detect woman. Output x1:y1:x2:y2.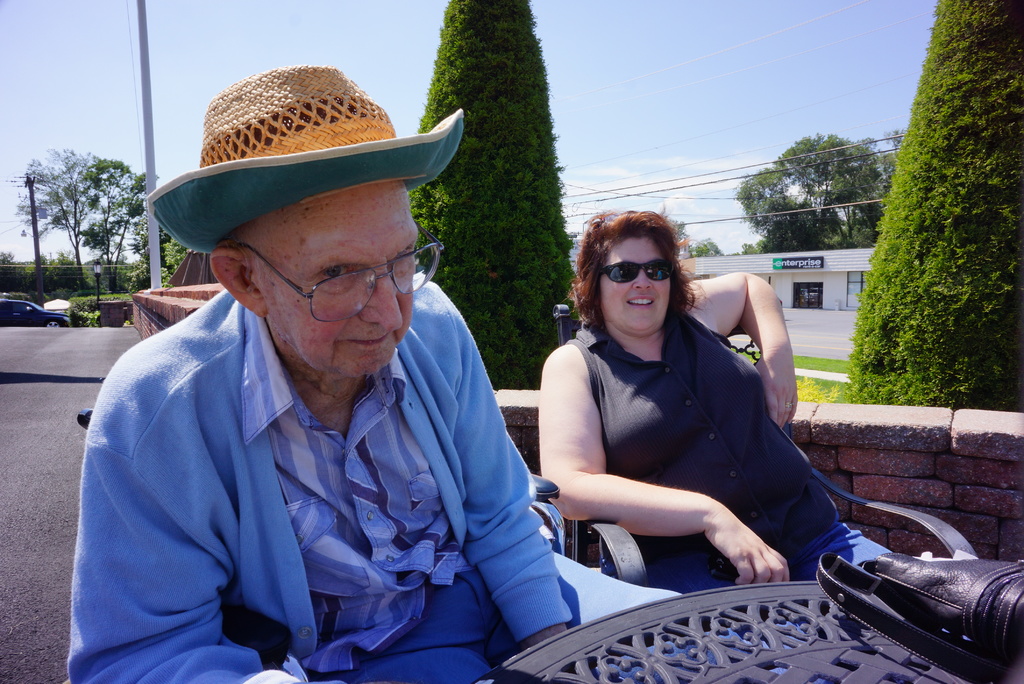
544:208:831:627.
